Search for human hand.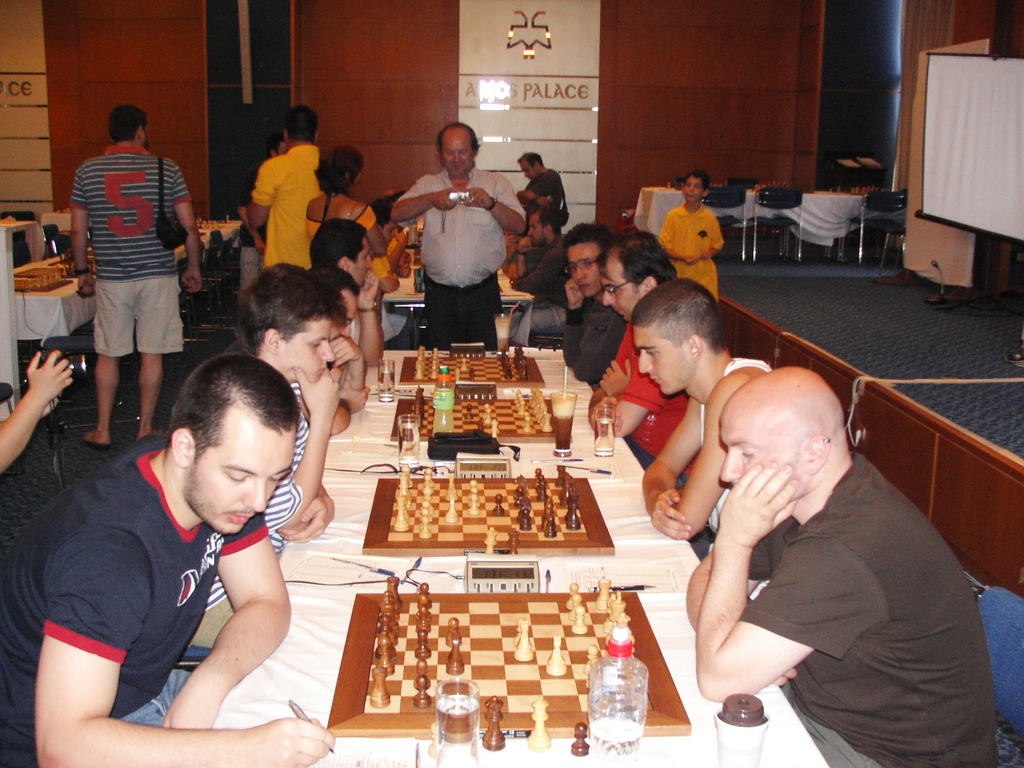
Found at [462, 187, 493, 212].
